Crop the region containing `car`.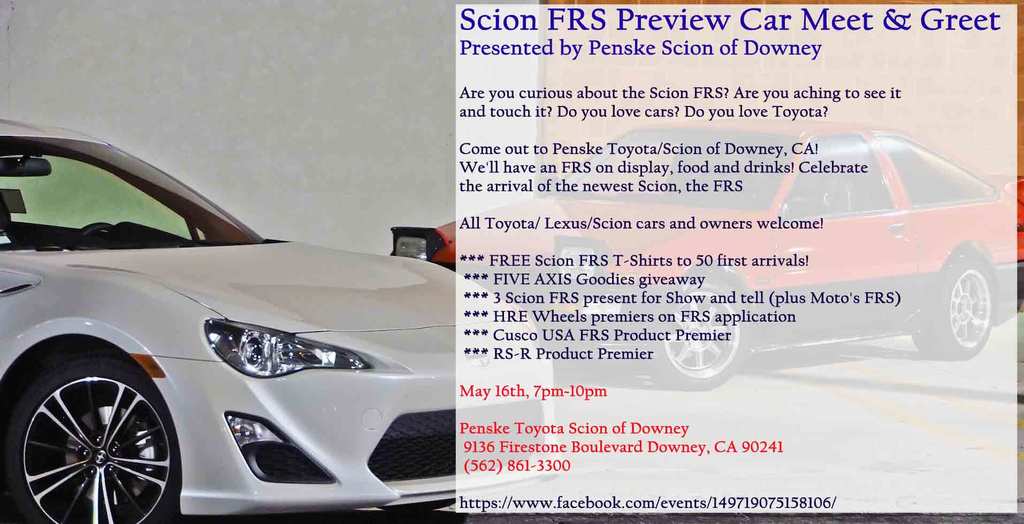
Crop region: x1=390, y1=115, x2=1023, y2=391.
